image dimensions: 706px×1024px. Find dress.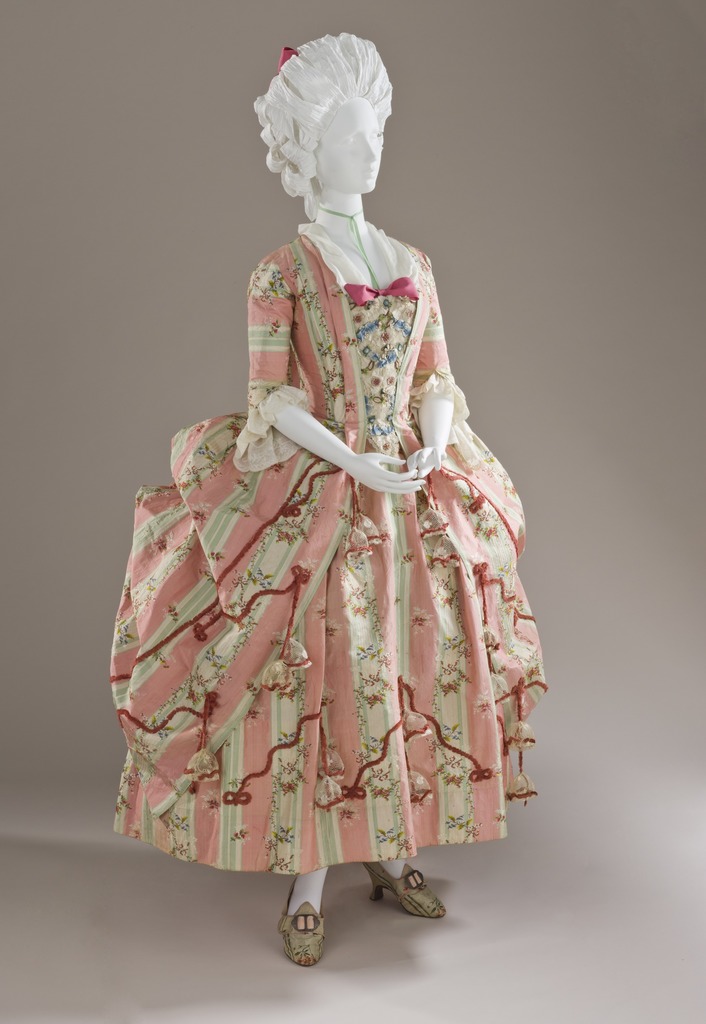
(113,220,550,876).
